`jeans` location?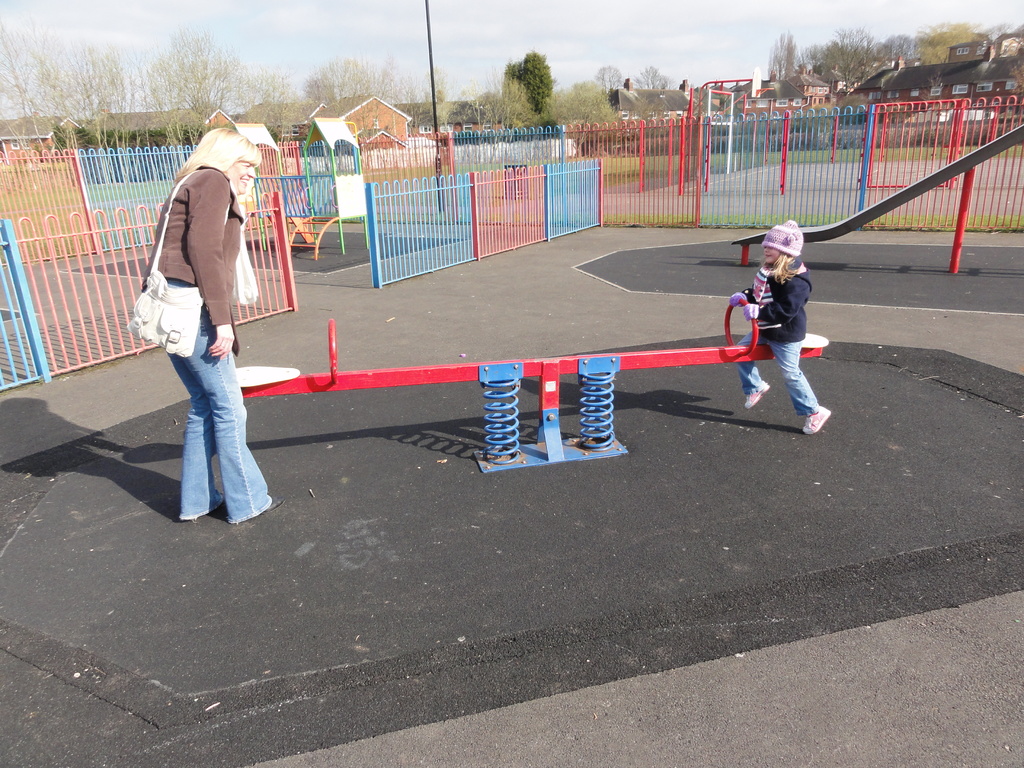
[155,323,255,532]
